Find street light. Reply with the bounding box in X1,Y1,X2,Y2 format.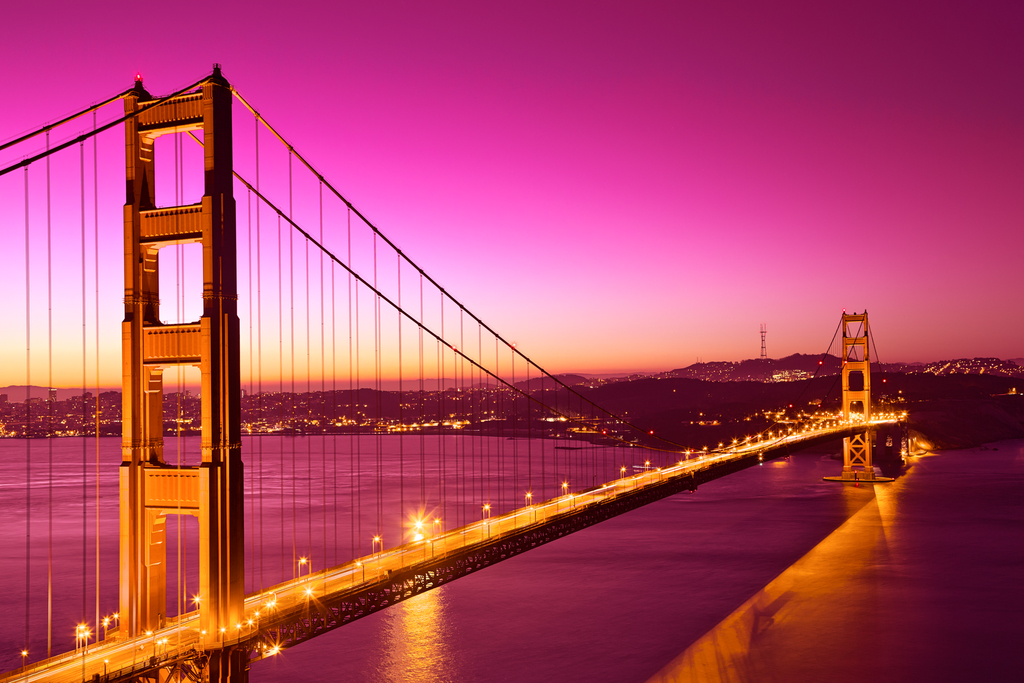
101,614,108,639.
